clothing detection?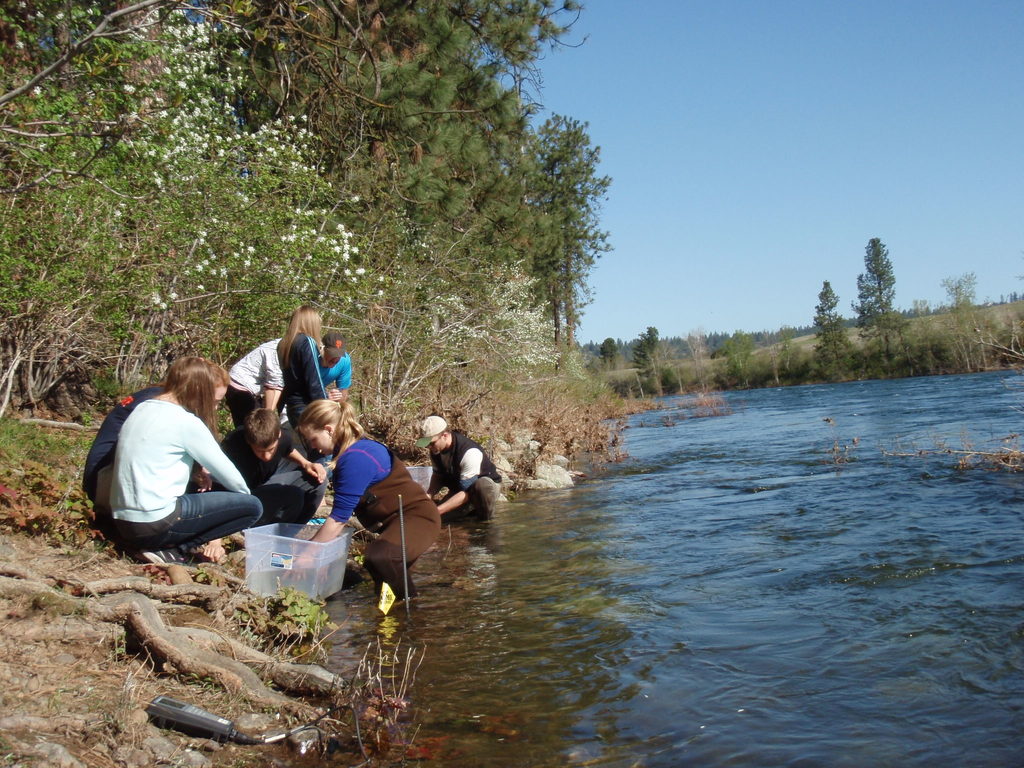
l=80, t=381, r=151, b=524
